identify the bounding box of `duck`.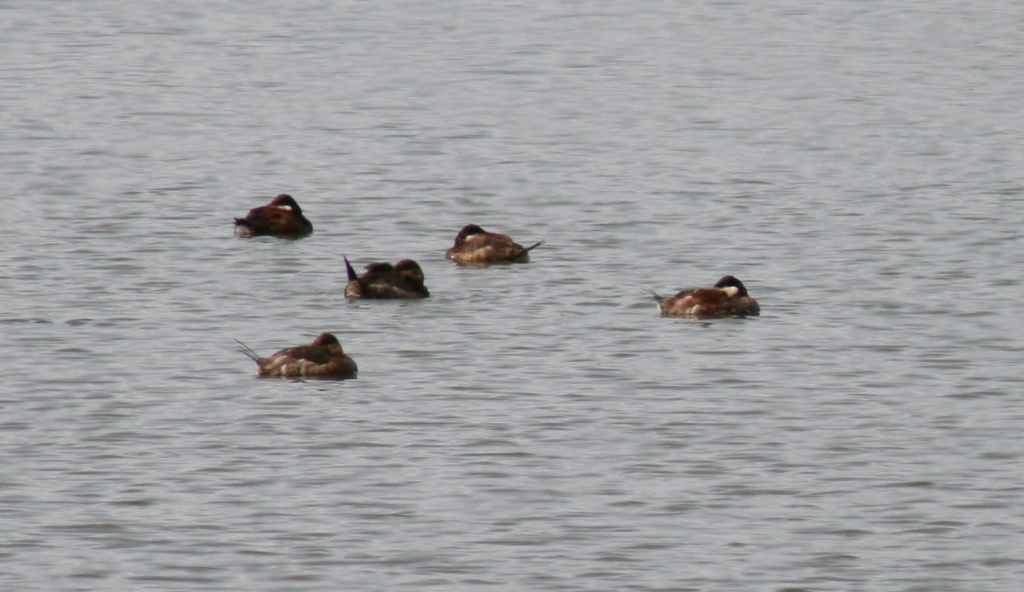
x1=348, y1=248, x2=435, y2=298.
